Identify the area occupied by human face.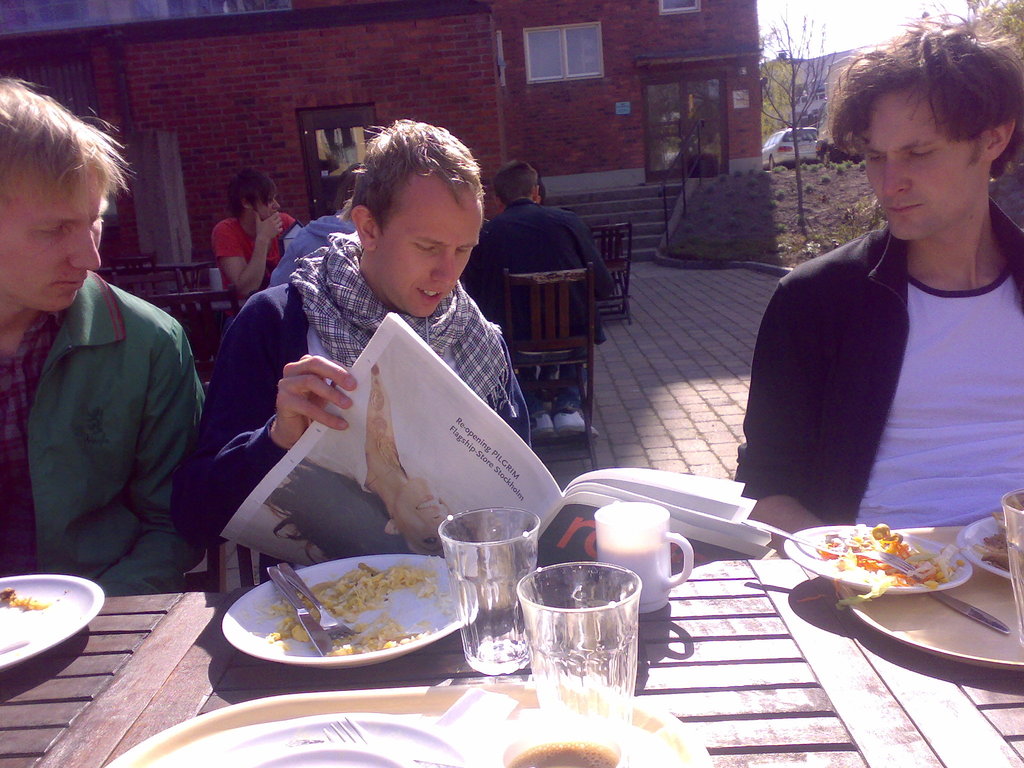
Area: x1=860, y1=109, x2=972, y2=235.
